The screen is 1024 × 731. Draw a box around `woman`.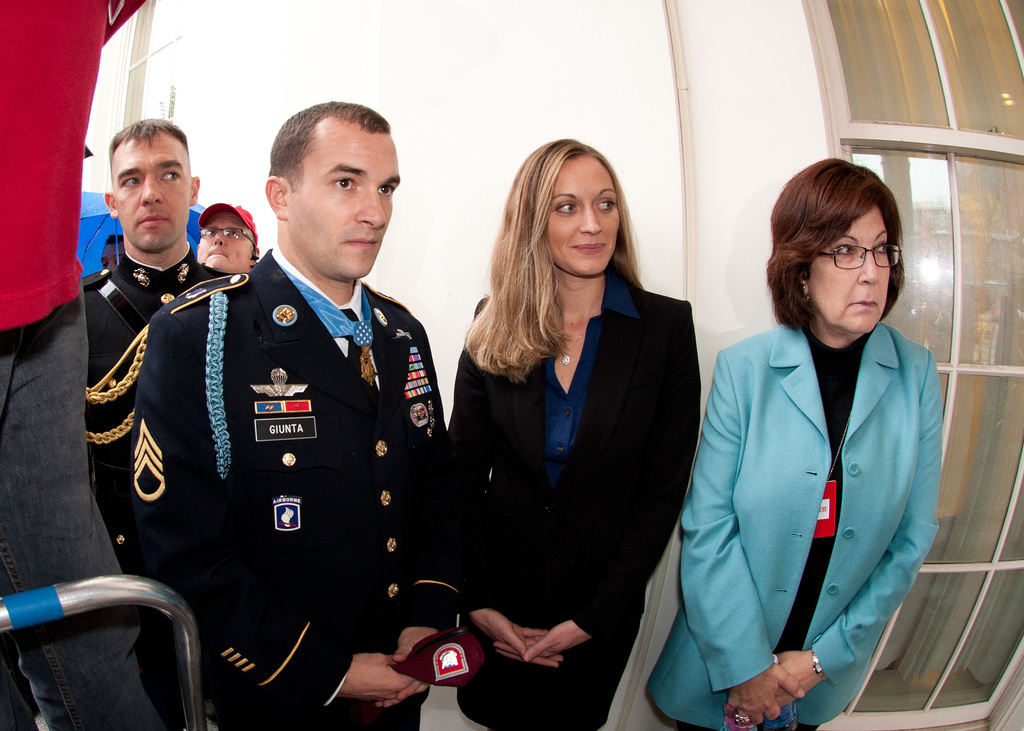
bbox(676, 164, 950, 730).
